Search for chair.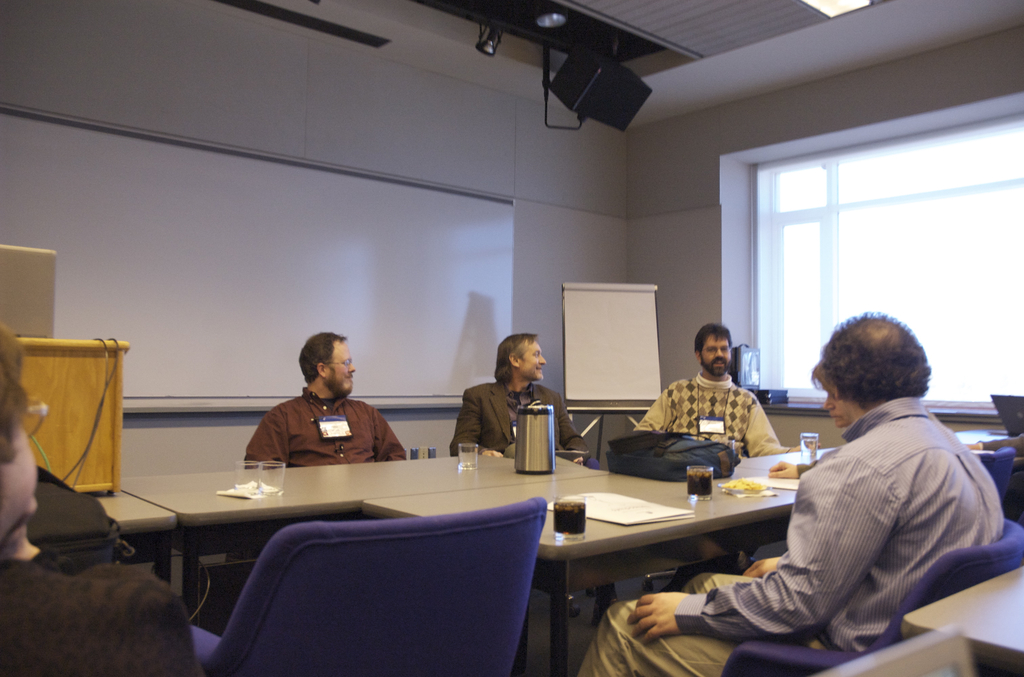
Found at (x1=172, y1=498, x2=545, y2=666).
